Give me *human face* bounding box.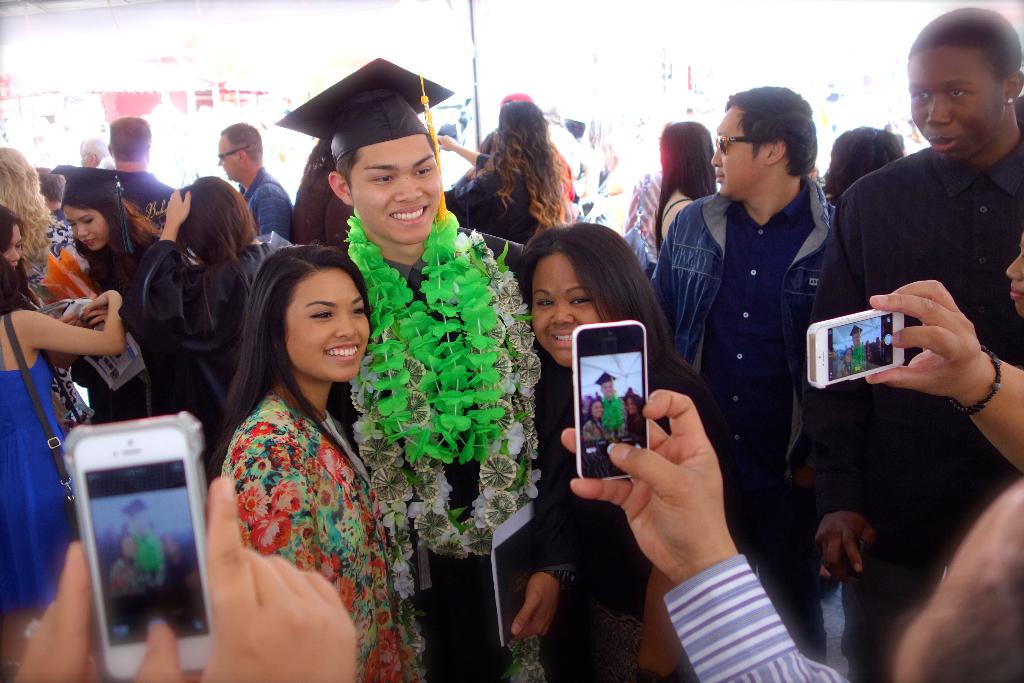
[left=532, top=257, right=603, bottom=365].
